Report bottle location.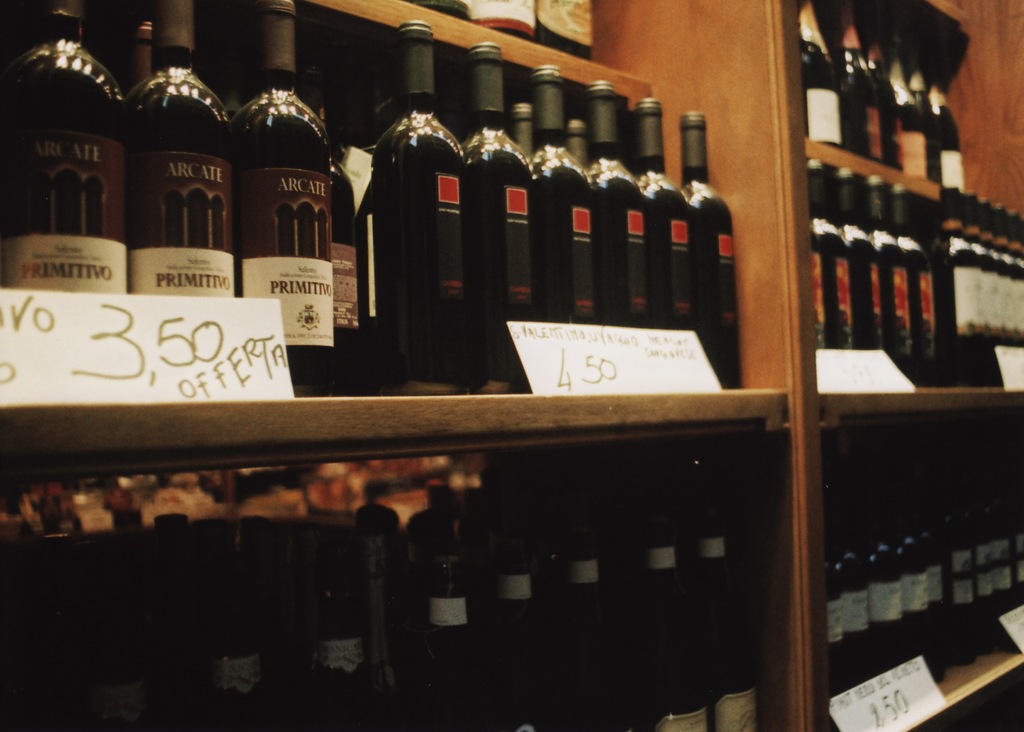
Report: box(979, 513, 1020, 648).
